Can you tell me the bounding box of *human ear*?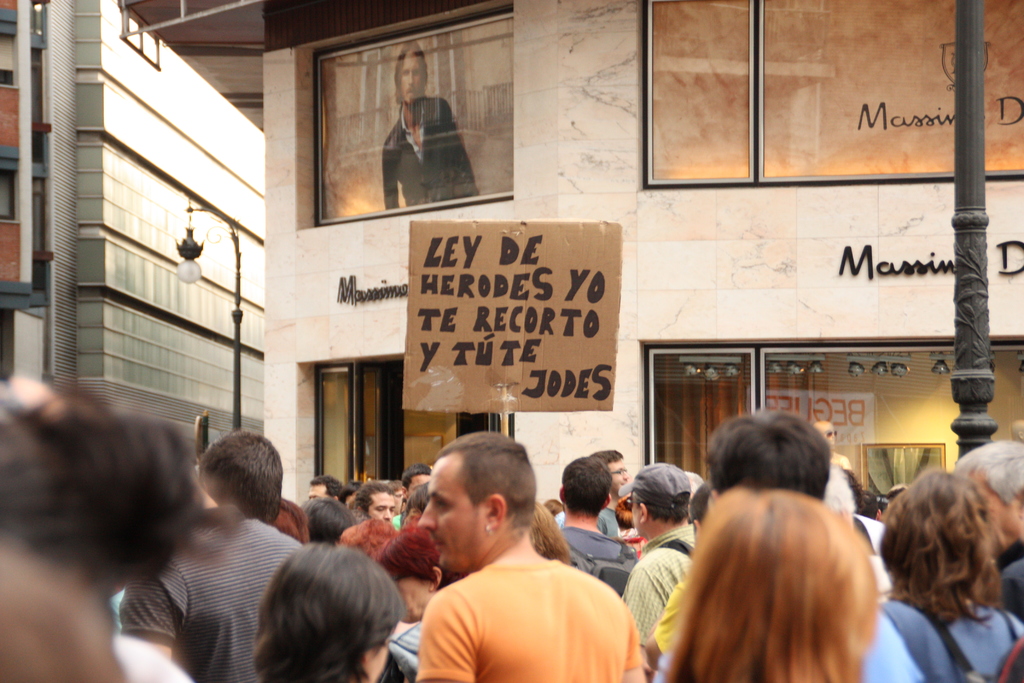
559/486/565/505.
